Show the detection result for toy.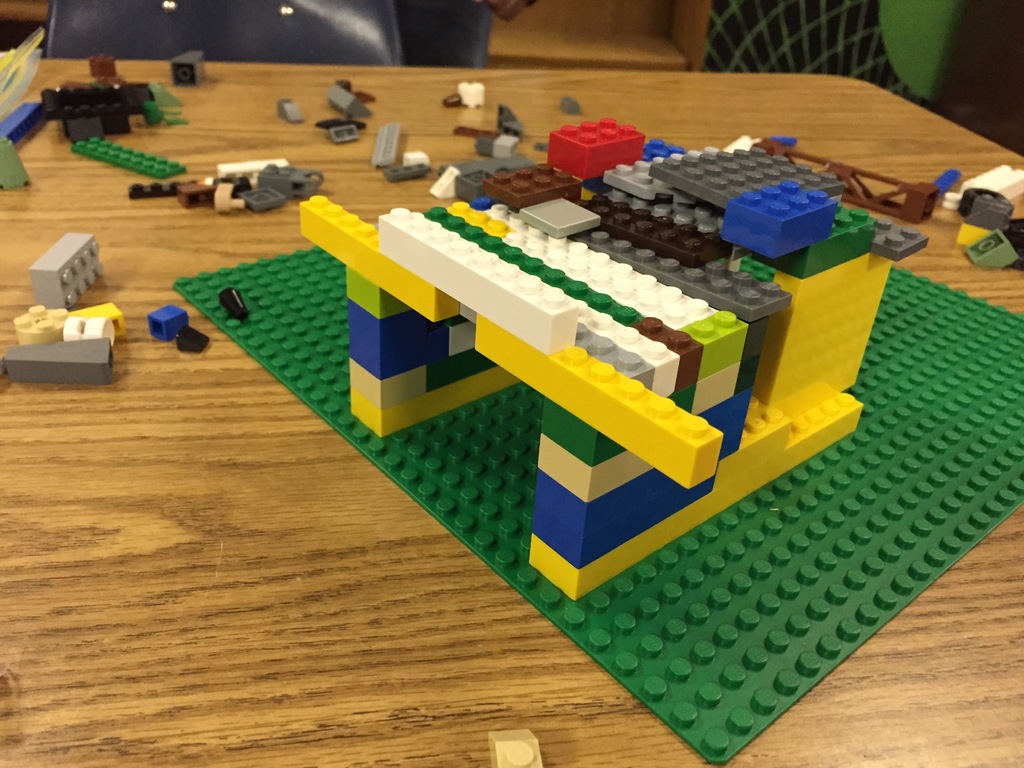
locate(495, 102, 523, 140).
